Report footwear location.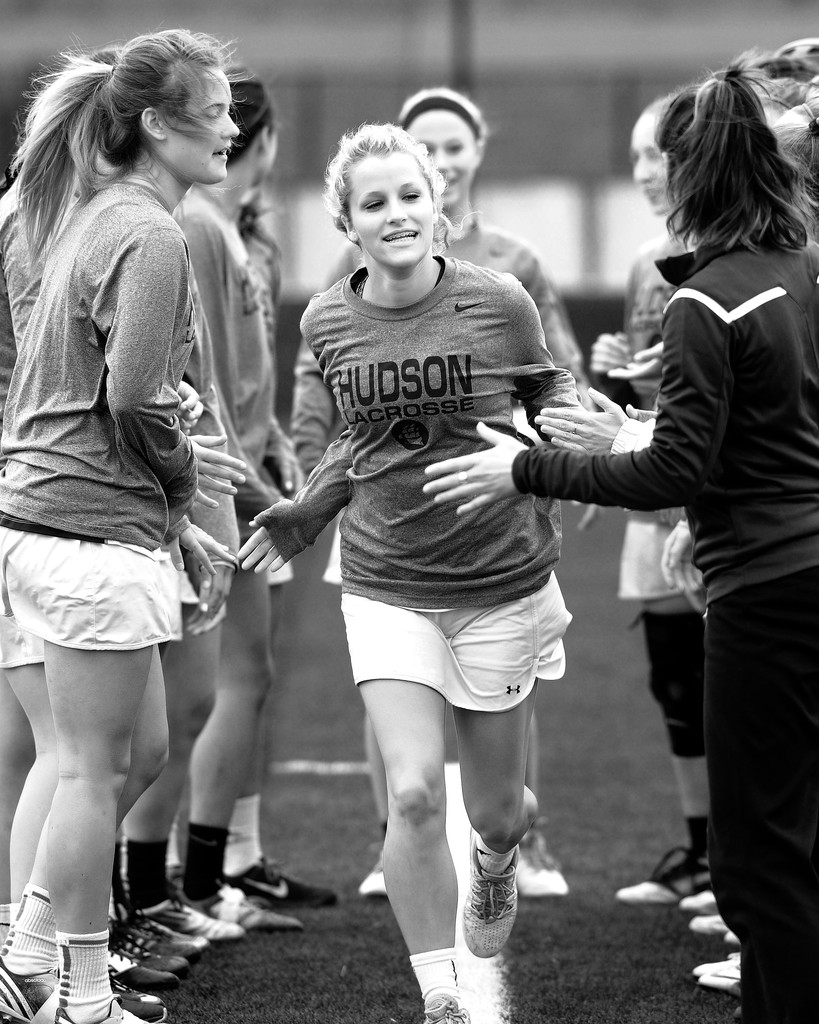
Report: bbox(218, 856, 334, 908).
